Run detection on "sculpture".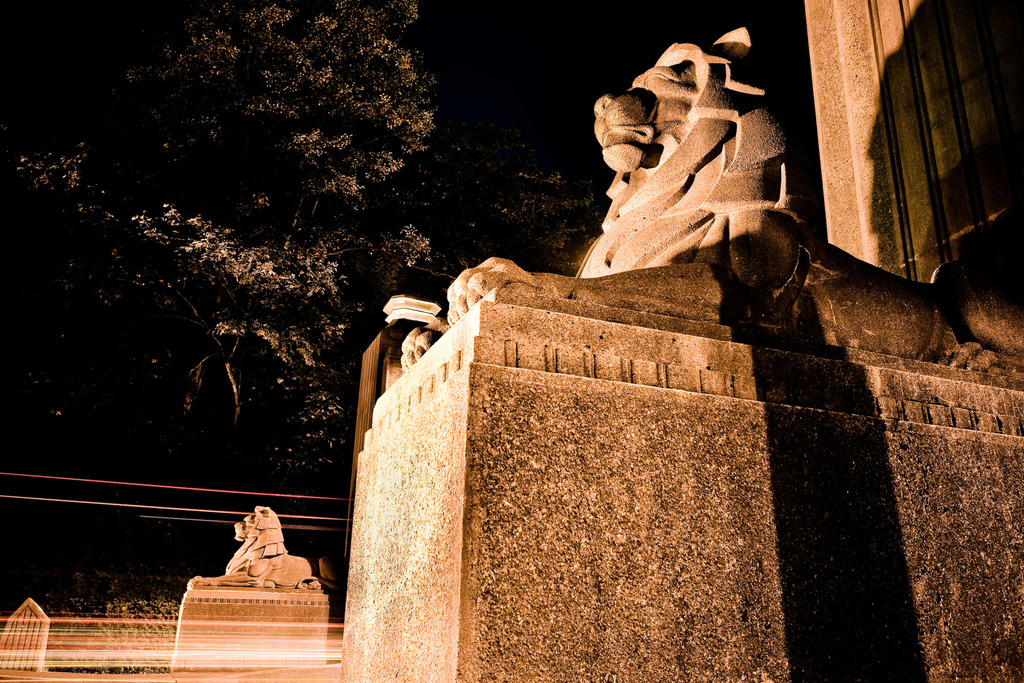
Result: BBox(178, 504, 305, 593).
